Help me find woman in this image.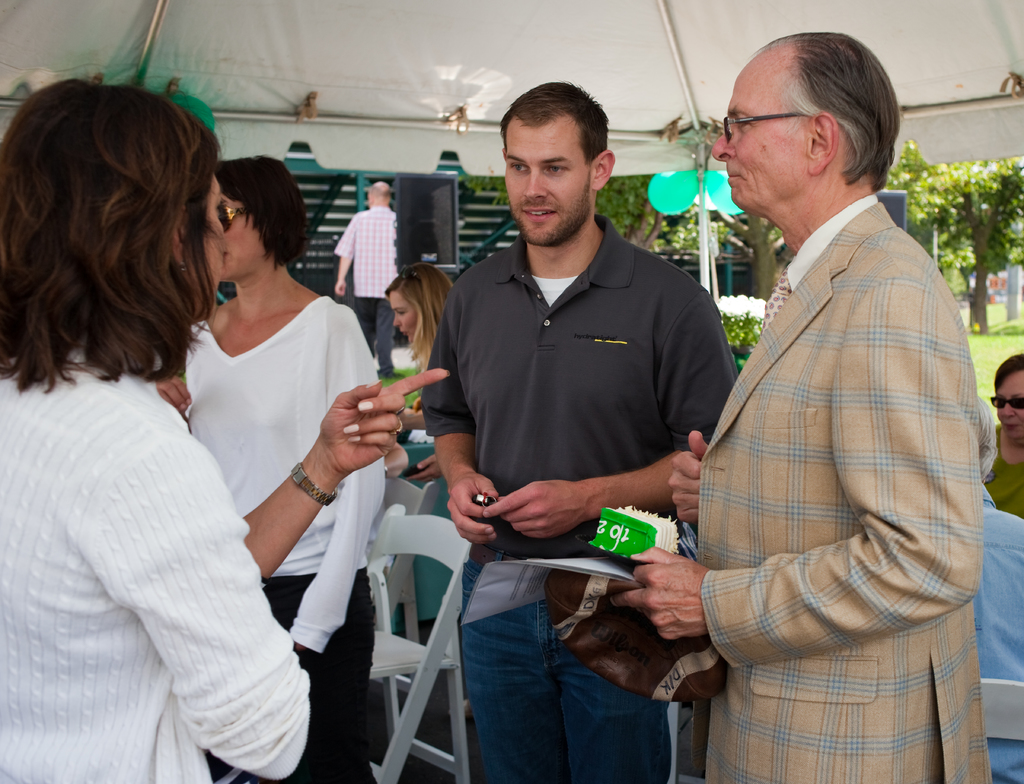
Found it: (left=0, top=75, right=452, bottom=783).
